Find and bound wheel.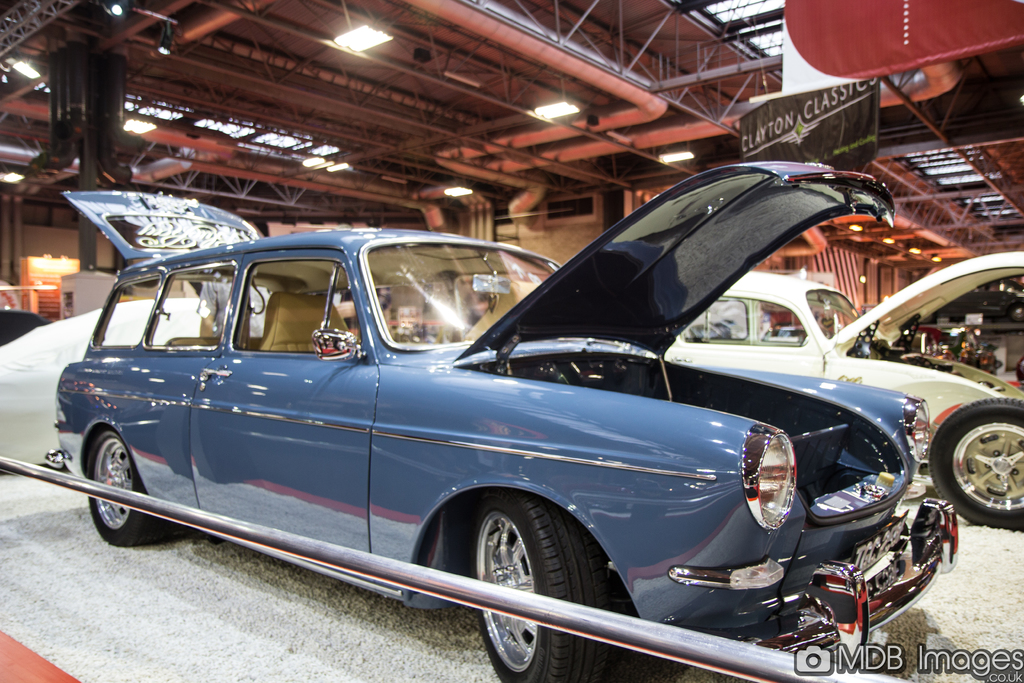
Bound: (453,493,573,650).
